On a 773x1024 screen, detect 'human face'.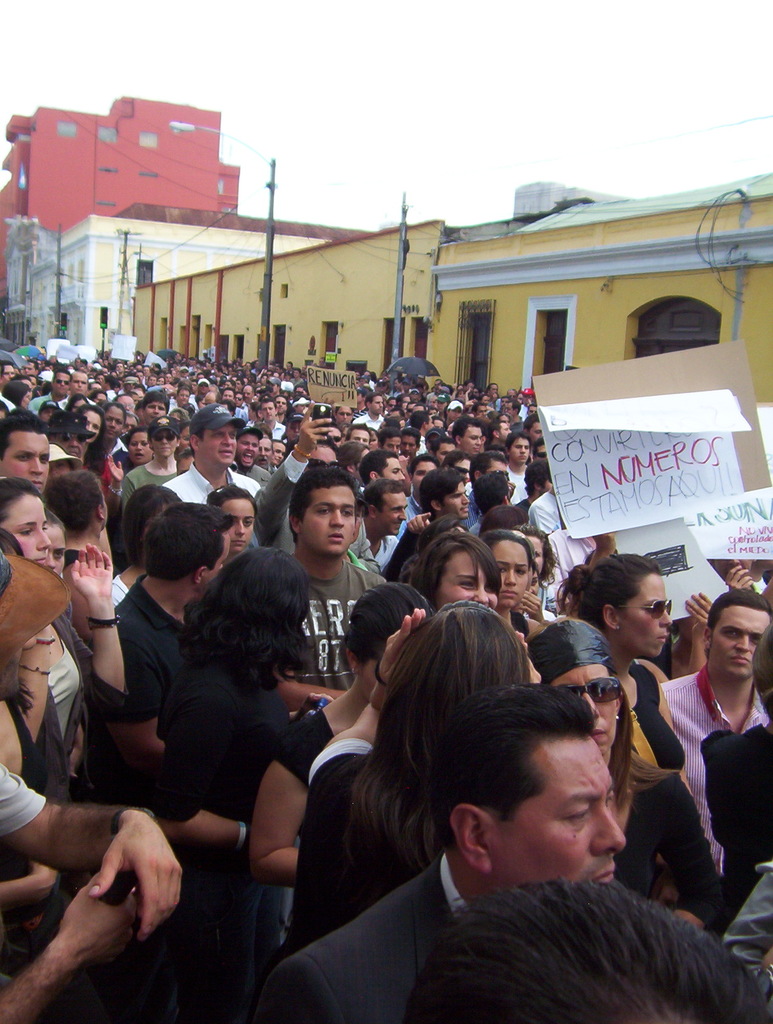
crop(715, 607, 767, 674).
